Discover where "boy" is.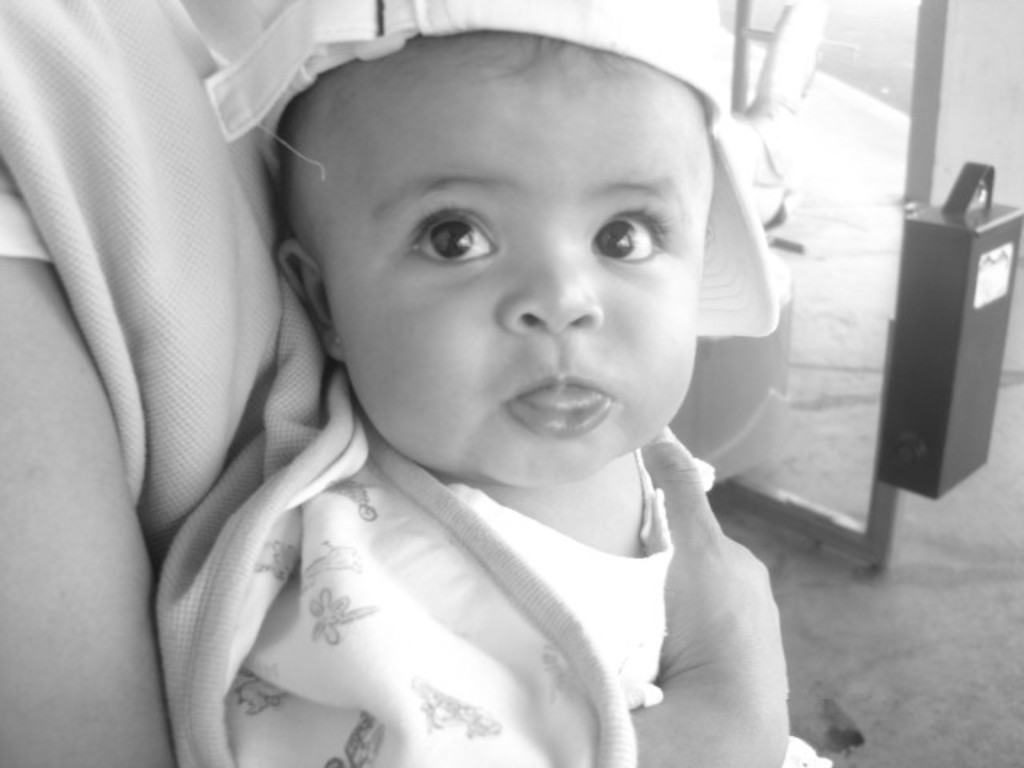
Discovered at left=174, top=0, right=834, bottom=766.
